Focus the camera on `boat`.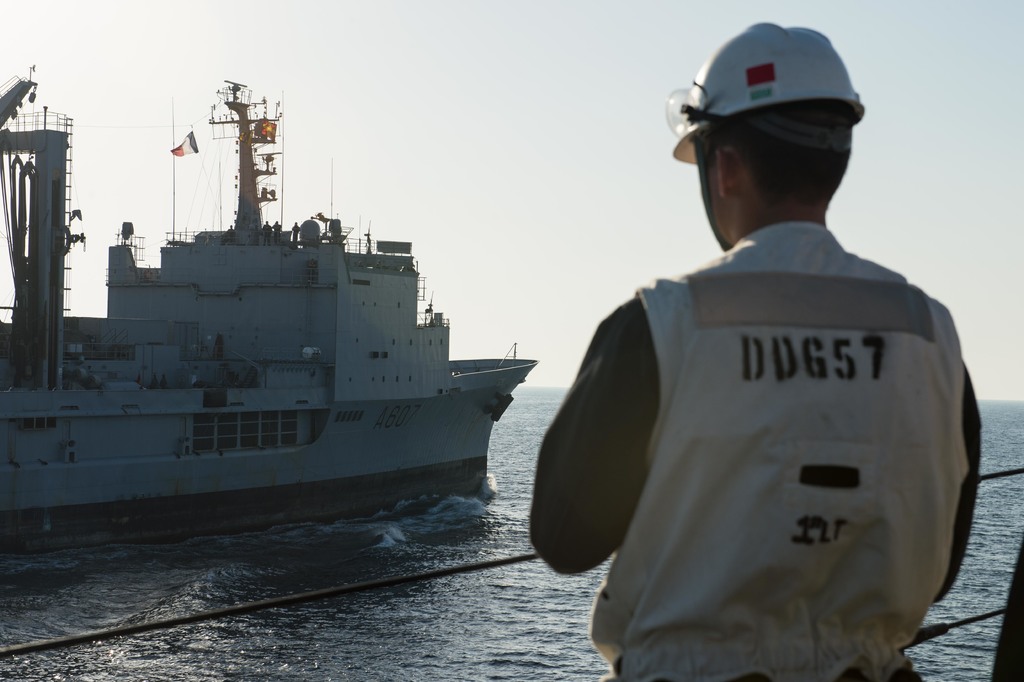
Focus region: bbox(0, 465, 1023, 681).
